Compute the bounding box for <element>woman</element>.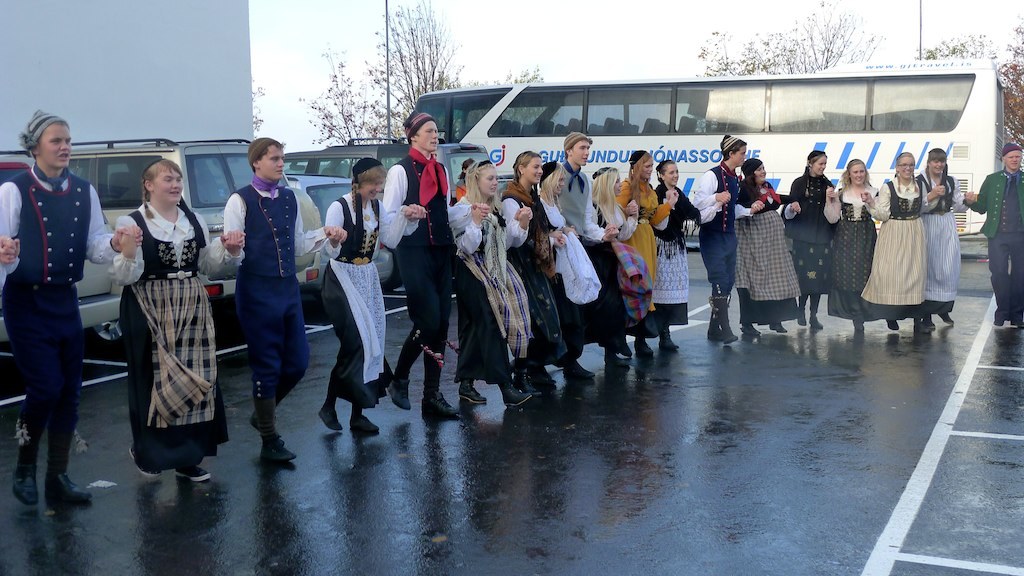
324:156:395:427.
